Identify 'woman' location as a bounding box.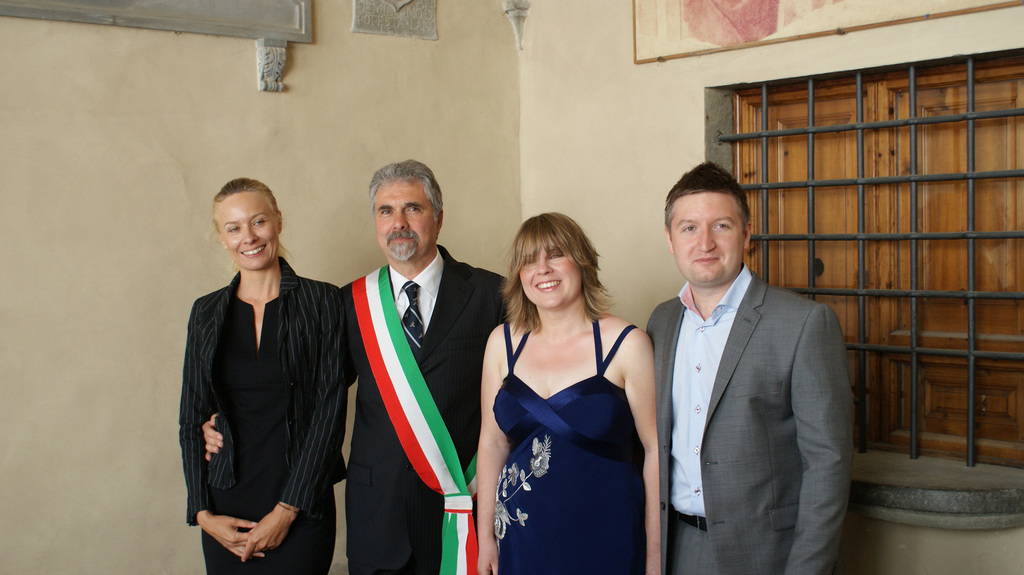
left=176, top=180, right=352, bottom=574.
